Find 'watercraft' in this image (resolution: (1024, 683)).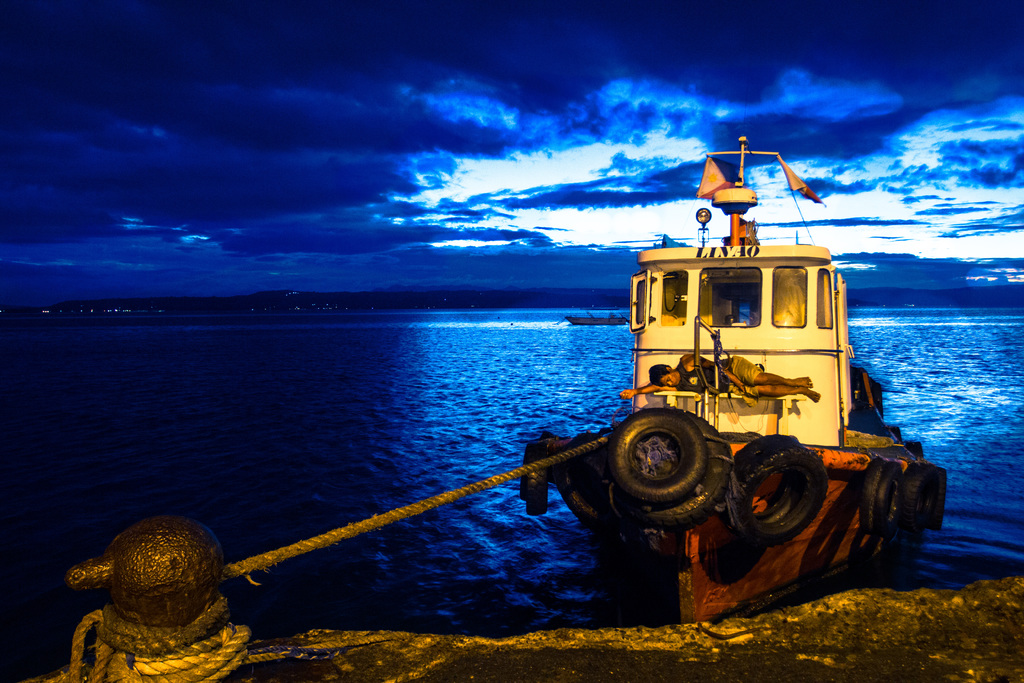
l=484, t=135, r=950, b=581.
